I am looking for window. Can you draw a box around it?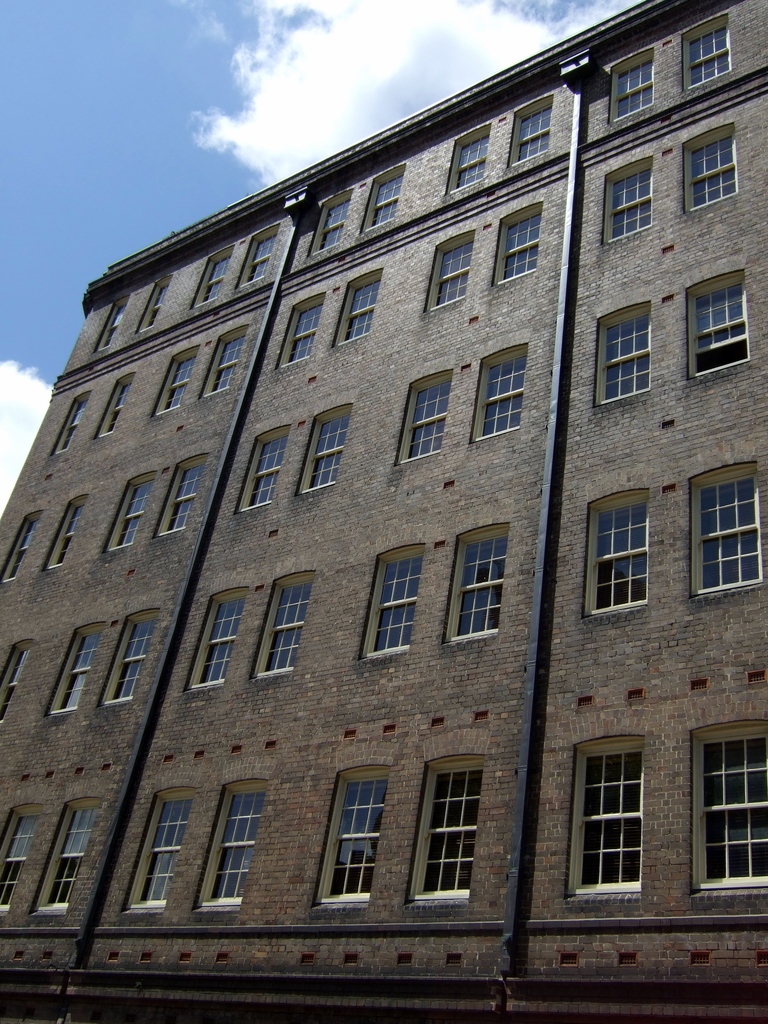
Sure, the bounding box is (left=191, top=783, right=273, bottom=917).
